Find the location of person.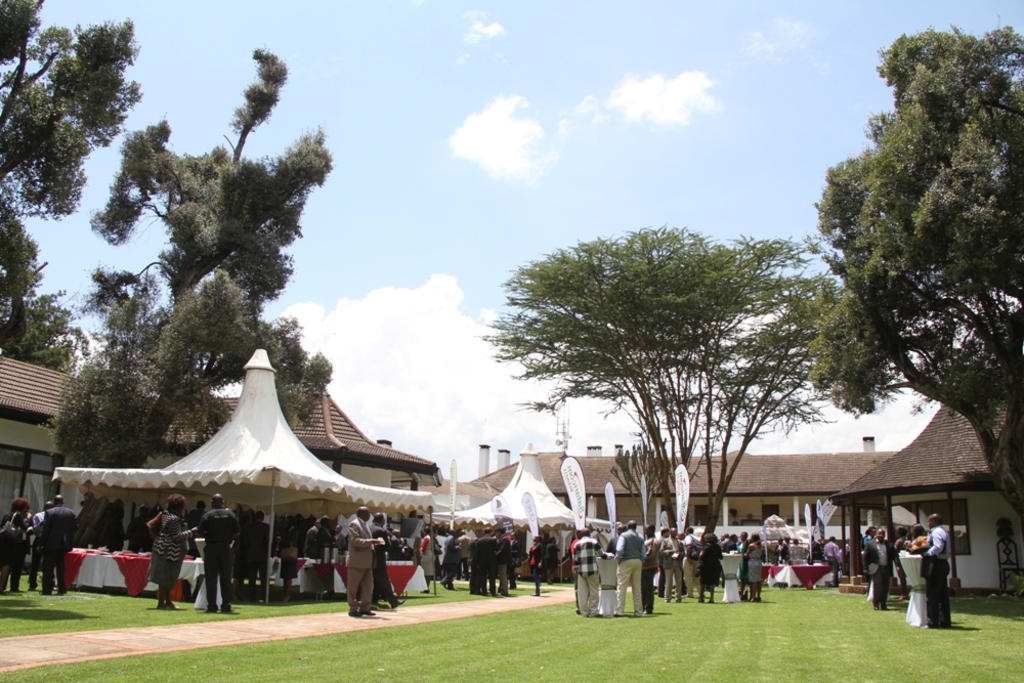
Location: bbox=(822, 531, 839, 586).
